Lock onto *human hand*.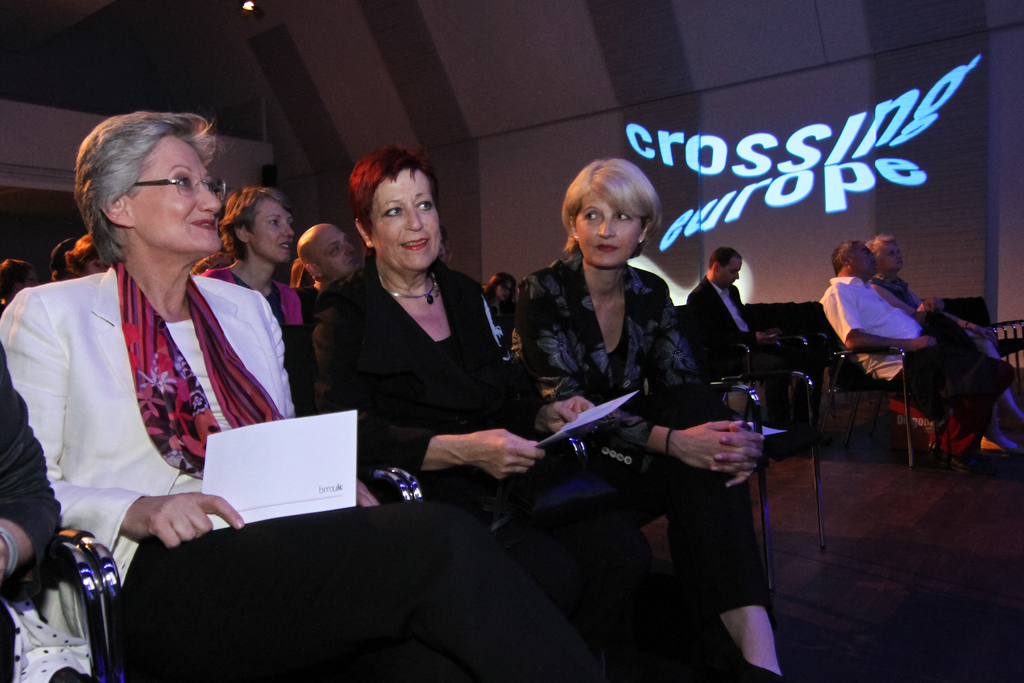
Locked: x1=116, y1=496, x2=225, y2=563.
